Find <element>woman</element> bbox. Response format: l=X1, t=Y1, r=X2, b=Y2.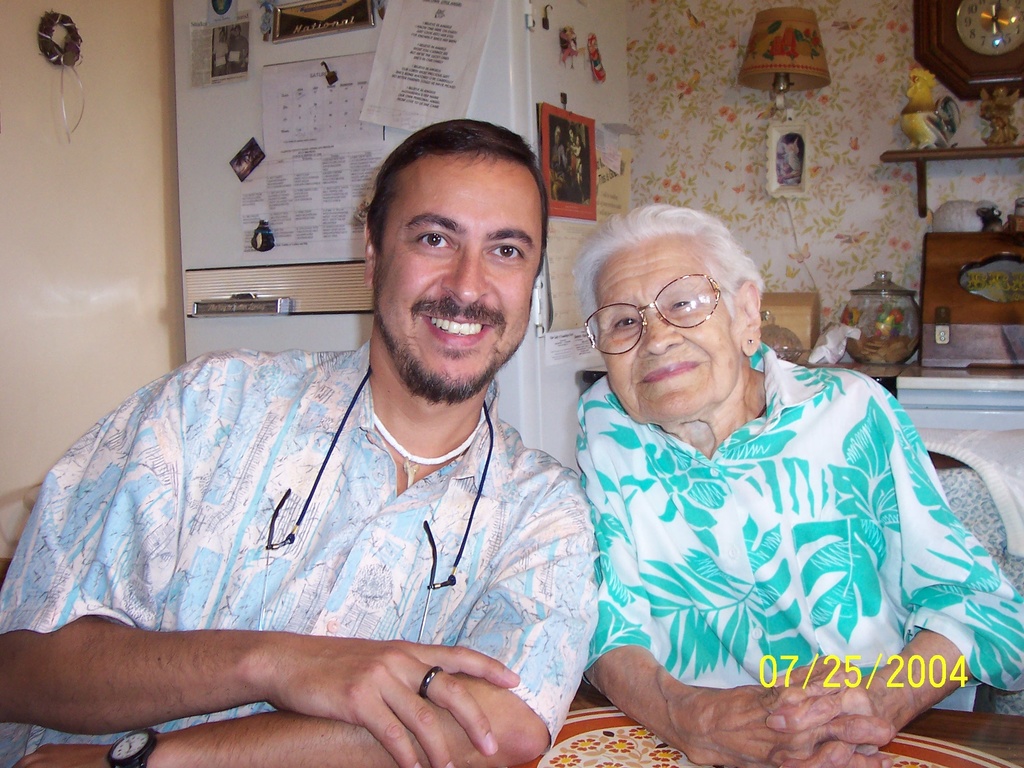
l=572, t=203, r=1023, b=767.
